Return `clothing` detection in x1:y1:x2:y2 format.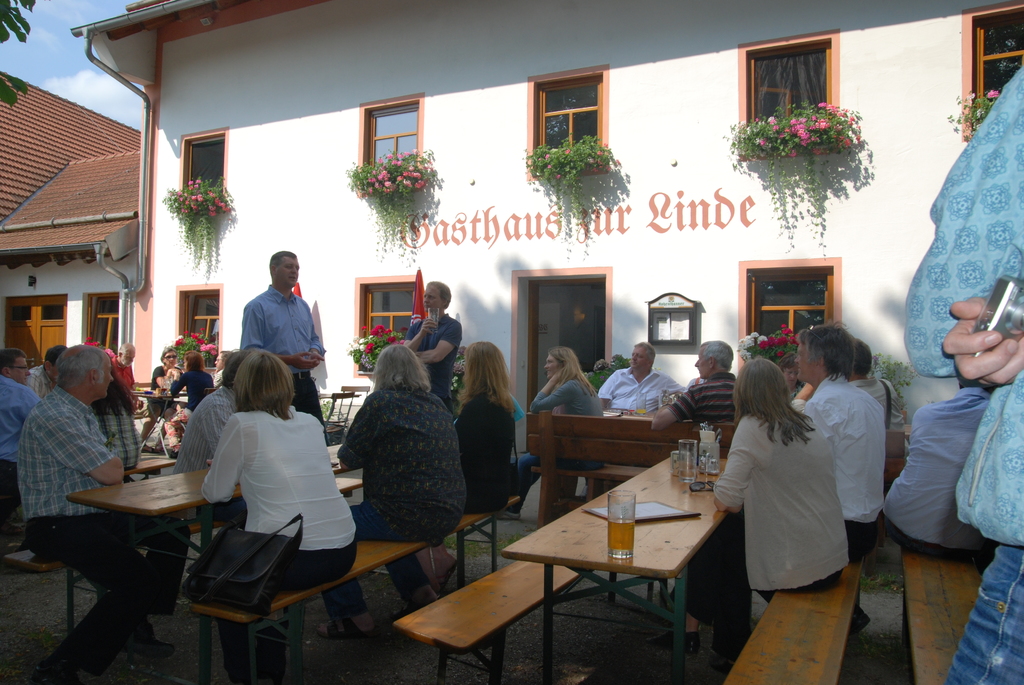
211:367:228:391.
